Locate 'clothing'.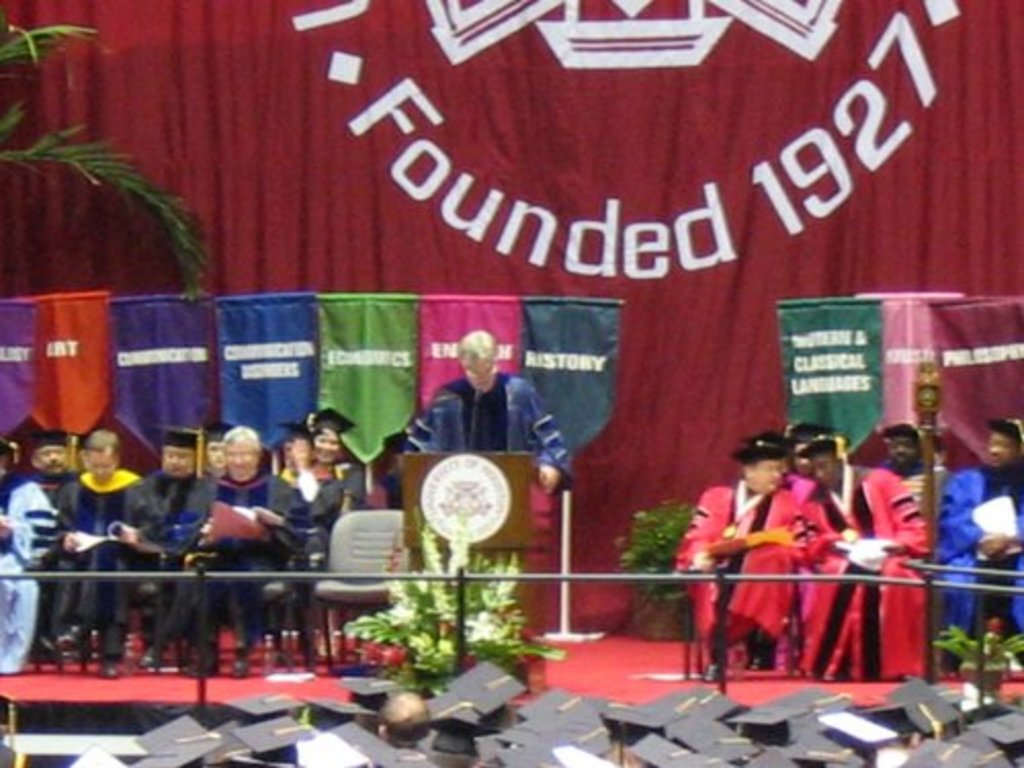
Bounding box: 276/449/383/582.
